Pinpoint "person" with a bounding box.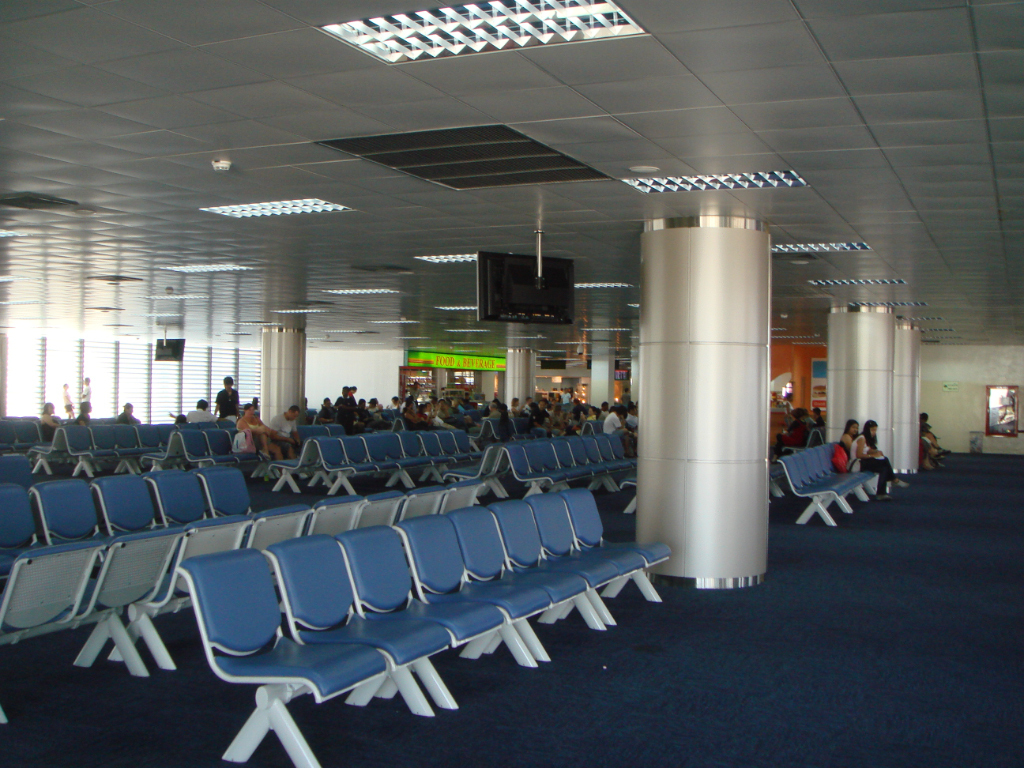
[39,403,60,439].
